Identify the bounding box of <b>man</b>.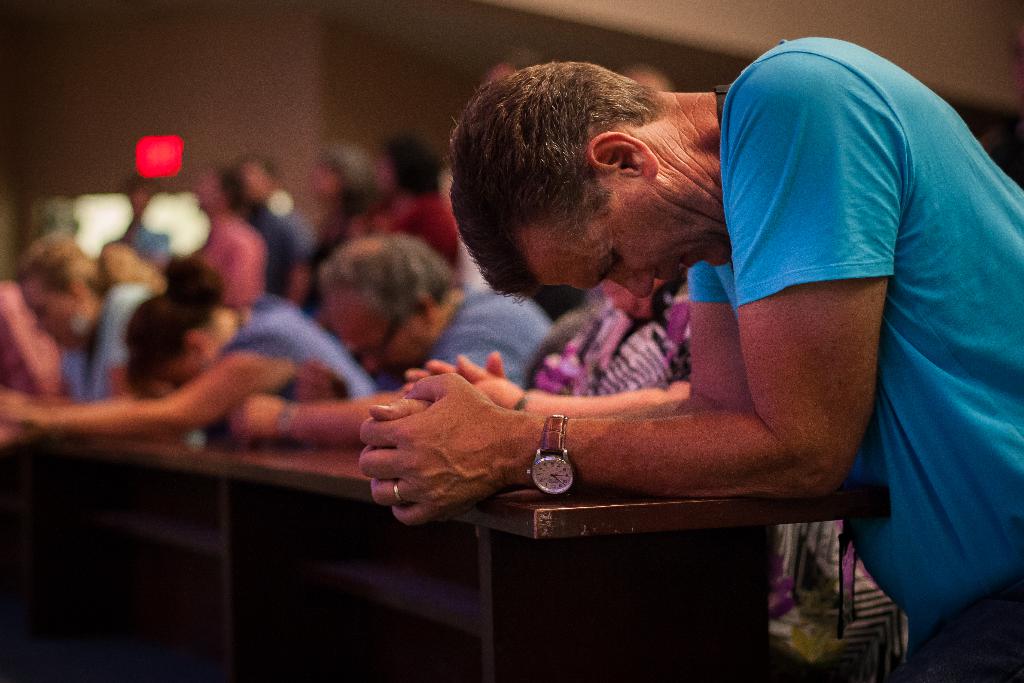
bbox=[357, 33, 1023, 682].
